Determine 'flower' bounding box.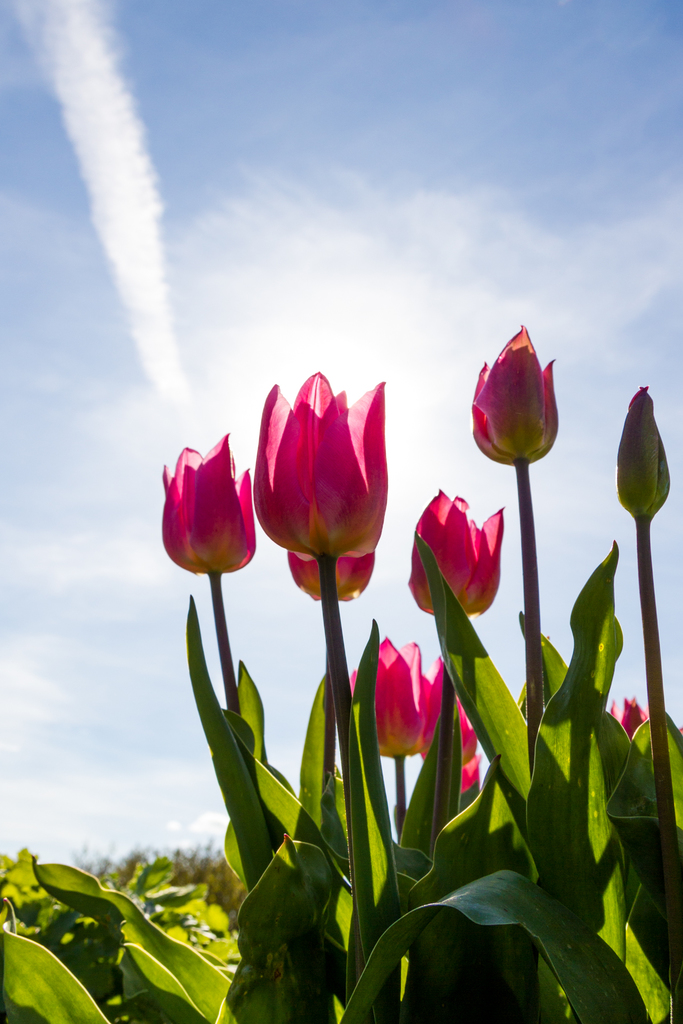
Determined: x1=472, y1=319, x2=557, y2=468.
